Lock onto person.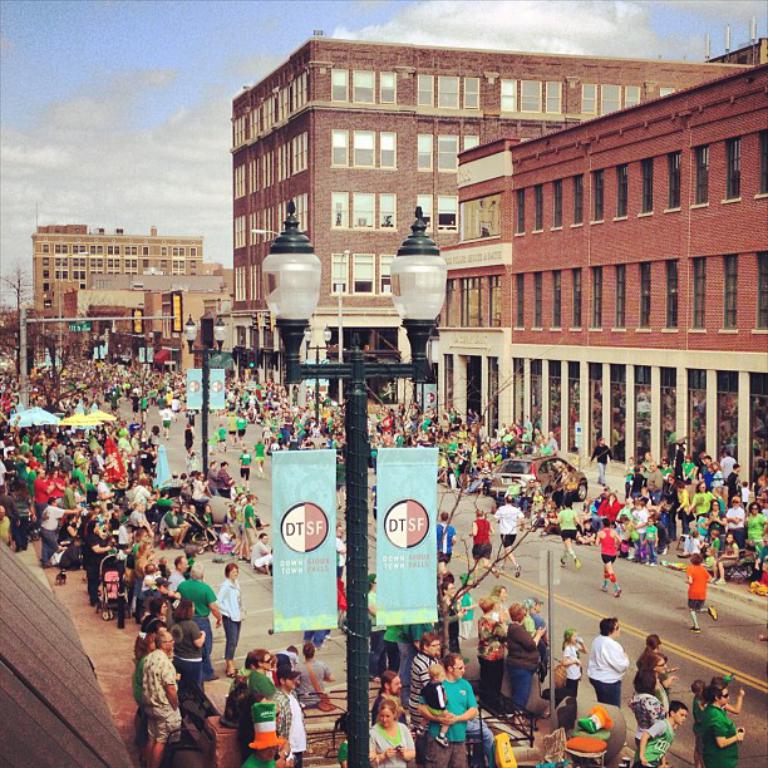
Locked: 592/615/634/698.
